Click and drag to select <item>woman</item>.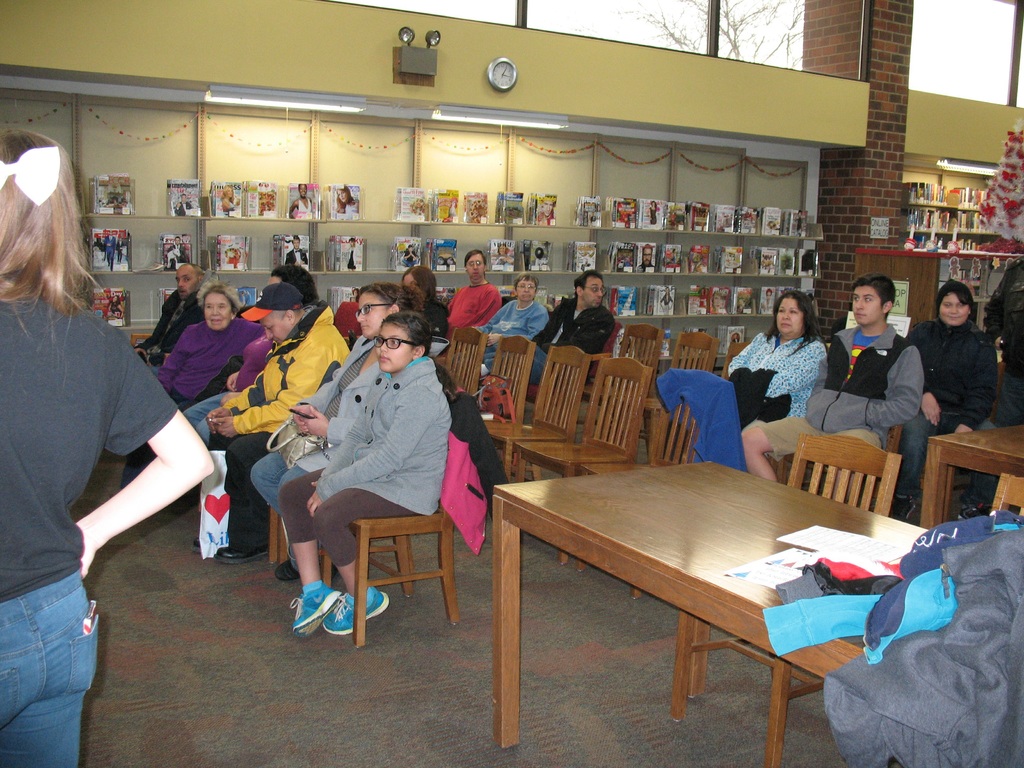
Selection: bbox=[470, 269, 550, 366].
